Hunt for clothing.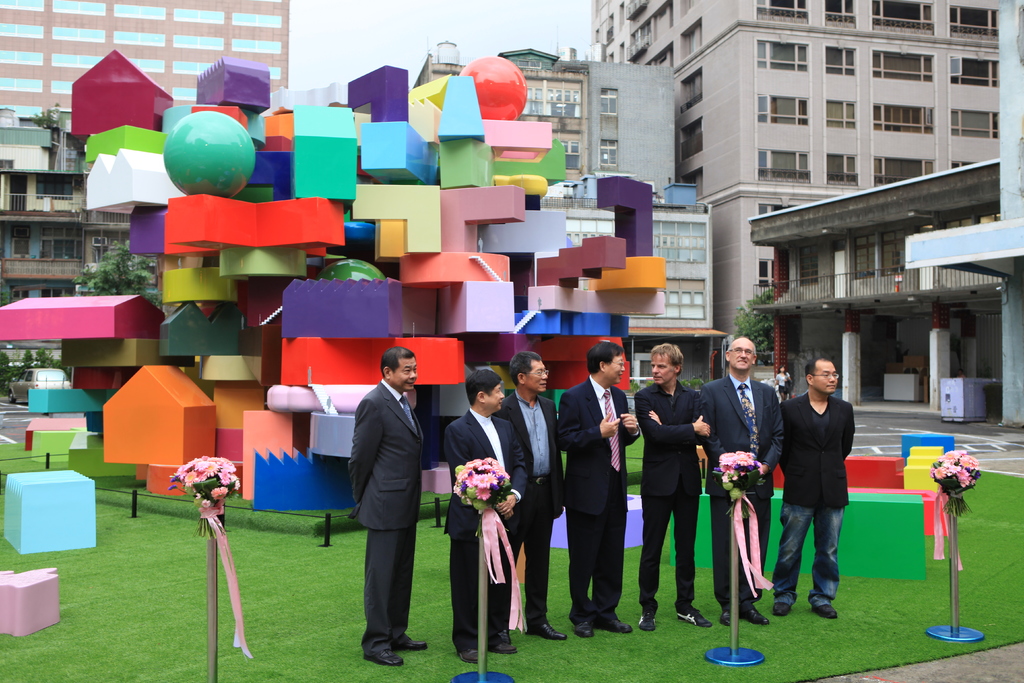
Hunted down at <bbox>444, 407, 528, 652</bbox>.
